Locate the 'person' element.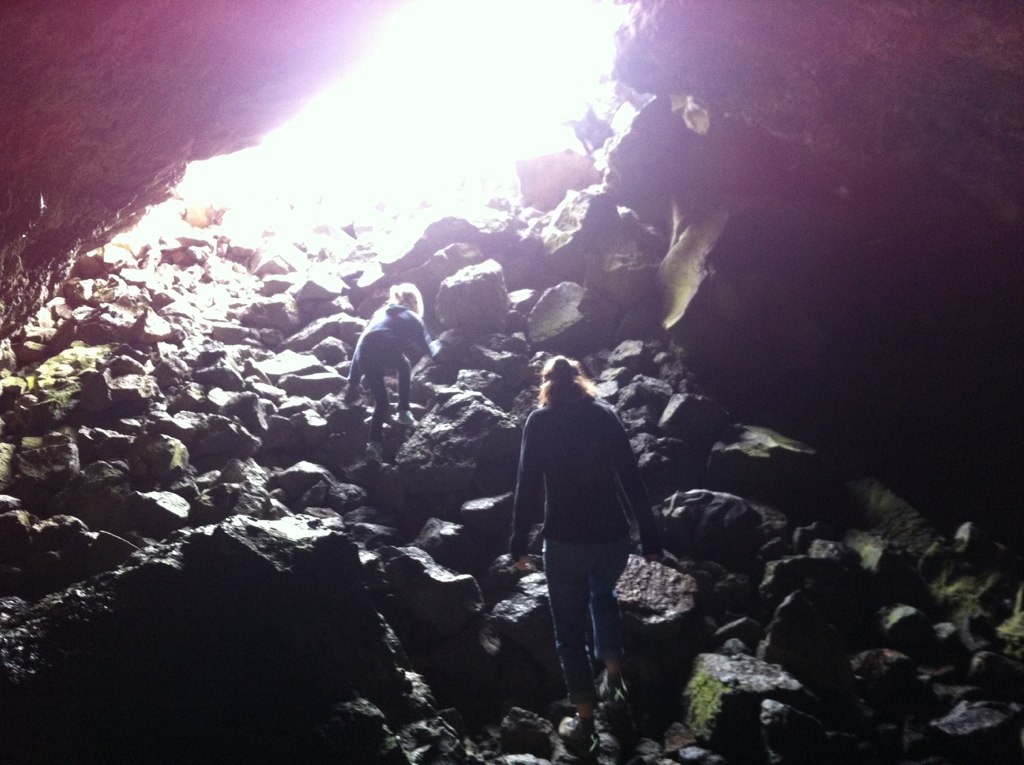
Element bbox: 511, 334, 650, 717.
